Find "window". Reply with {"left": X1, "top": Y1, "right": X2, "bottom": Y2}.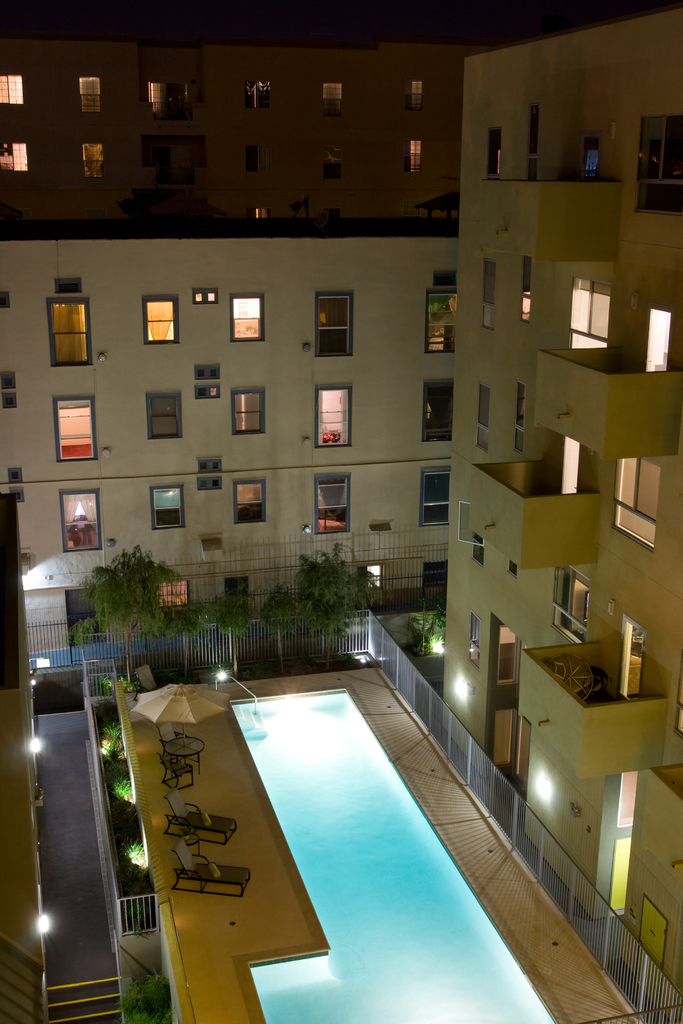
{"left": 309, "top": 475, "right": 355, "bottom": 527}.
